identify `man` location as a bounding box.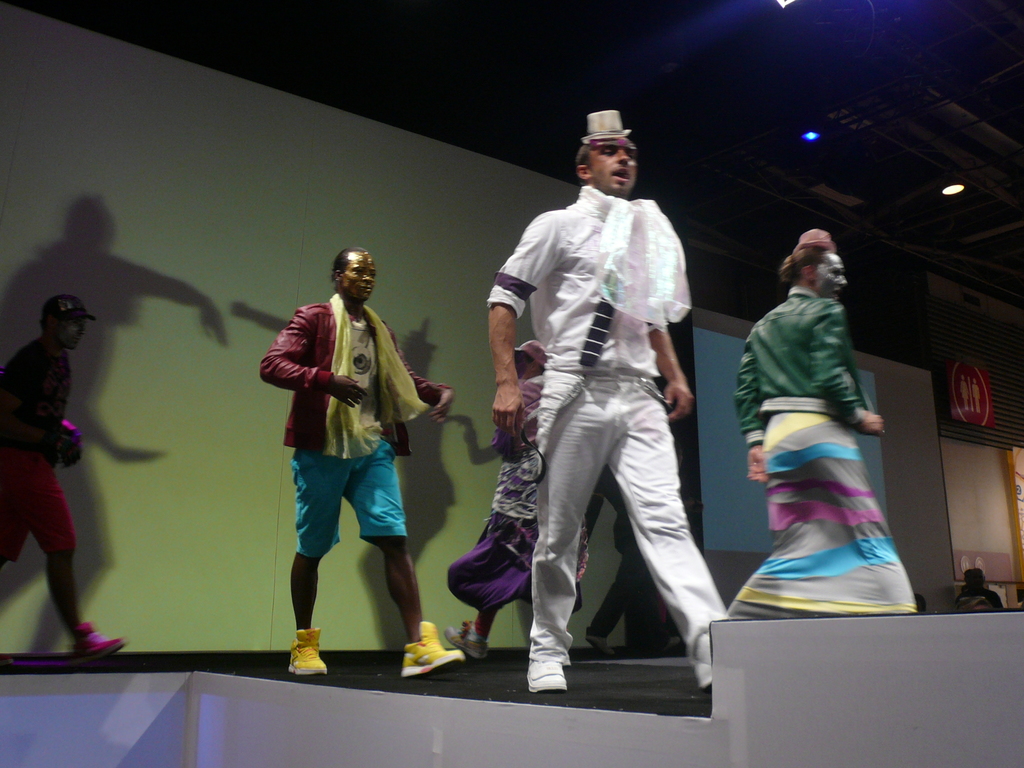
(x1=255, y1=254, x2=455, y2=683).
